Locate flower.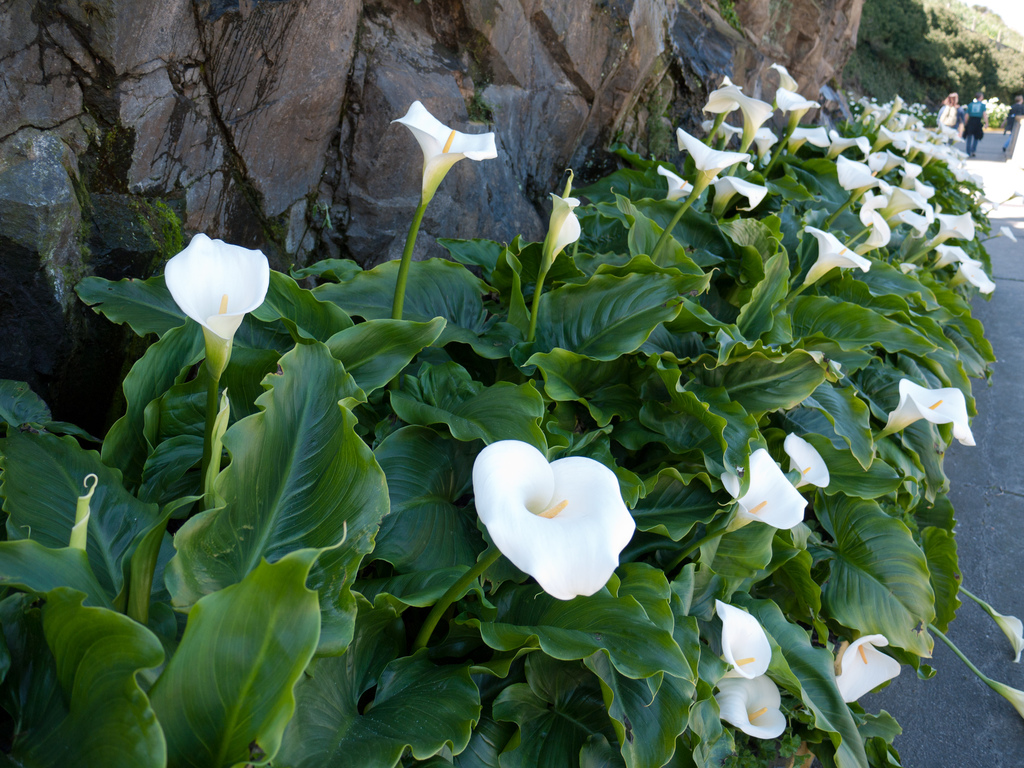
Bounding box: {"left": 786, "top": 425, "right": 831, "bottom": 494}.
